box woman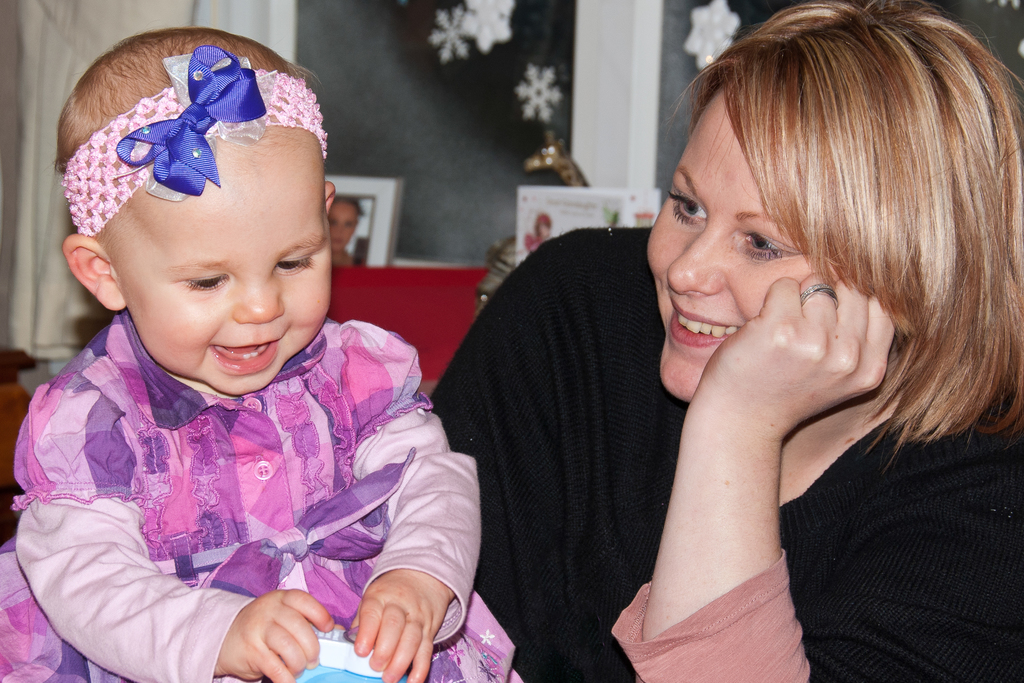
bbox(369, 24, 965, 637)
